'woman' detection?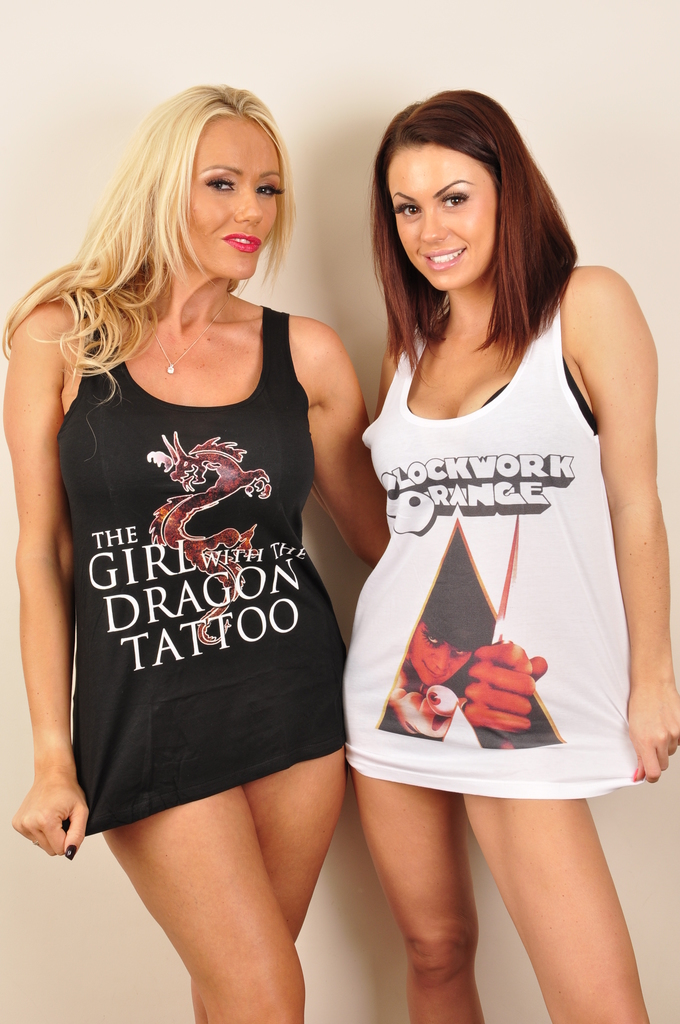
{"x1": 347, "y1": 88, "x2": 679, "y2": 1023}
